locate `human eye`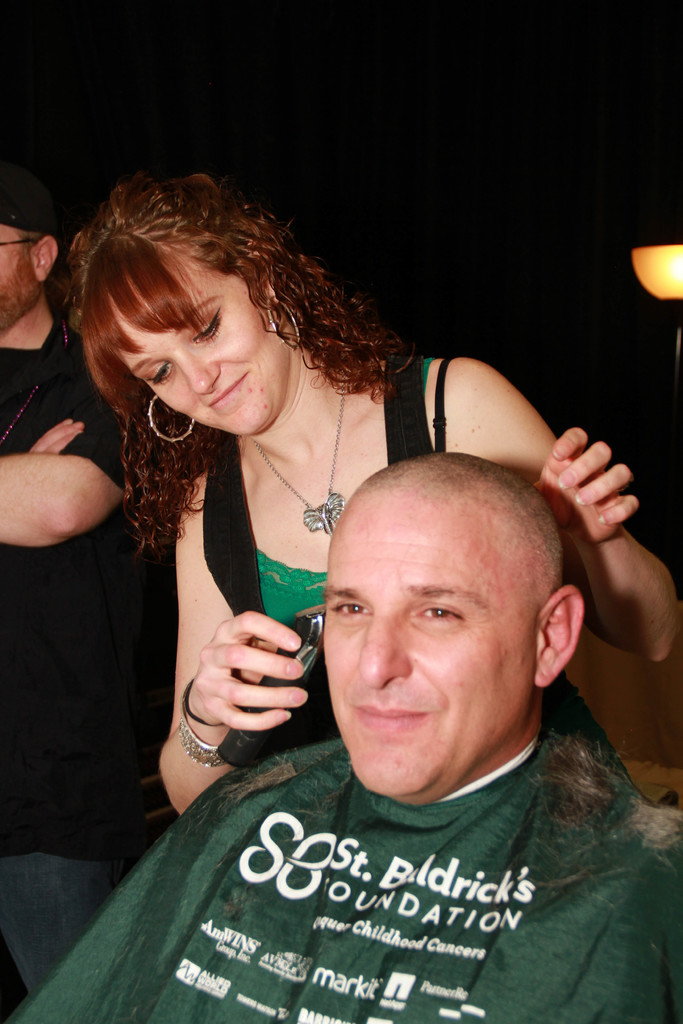
x1=411 y1=602 x2=468 y2=630
